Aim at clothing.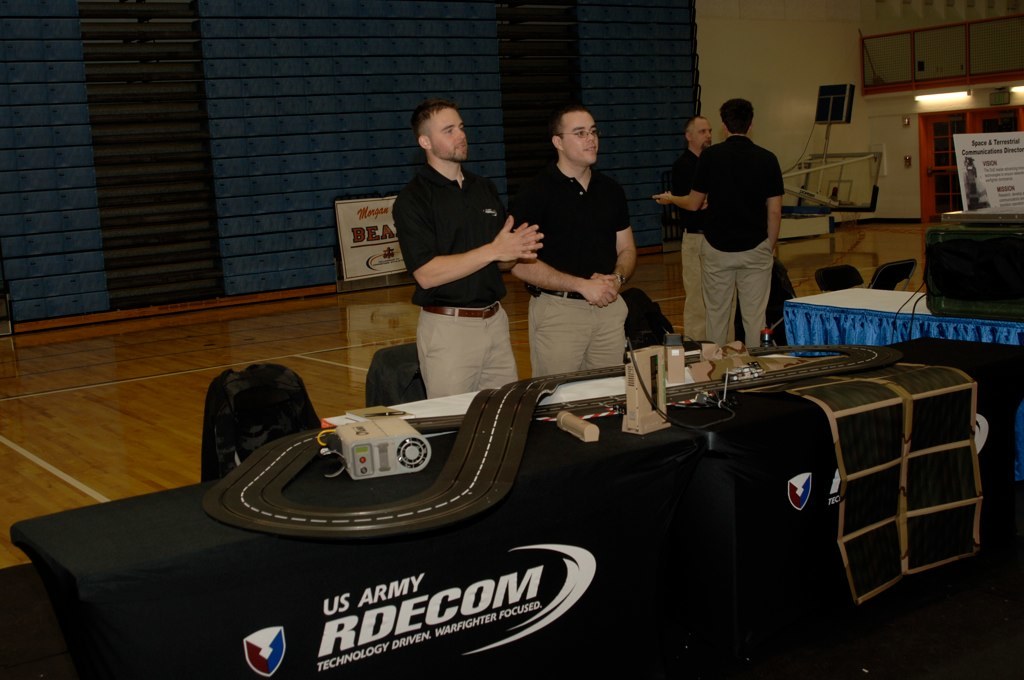
Aimed at box(622, 288, 677, 364).
